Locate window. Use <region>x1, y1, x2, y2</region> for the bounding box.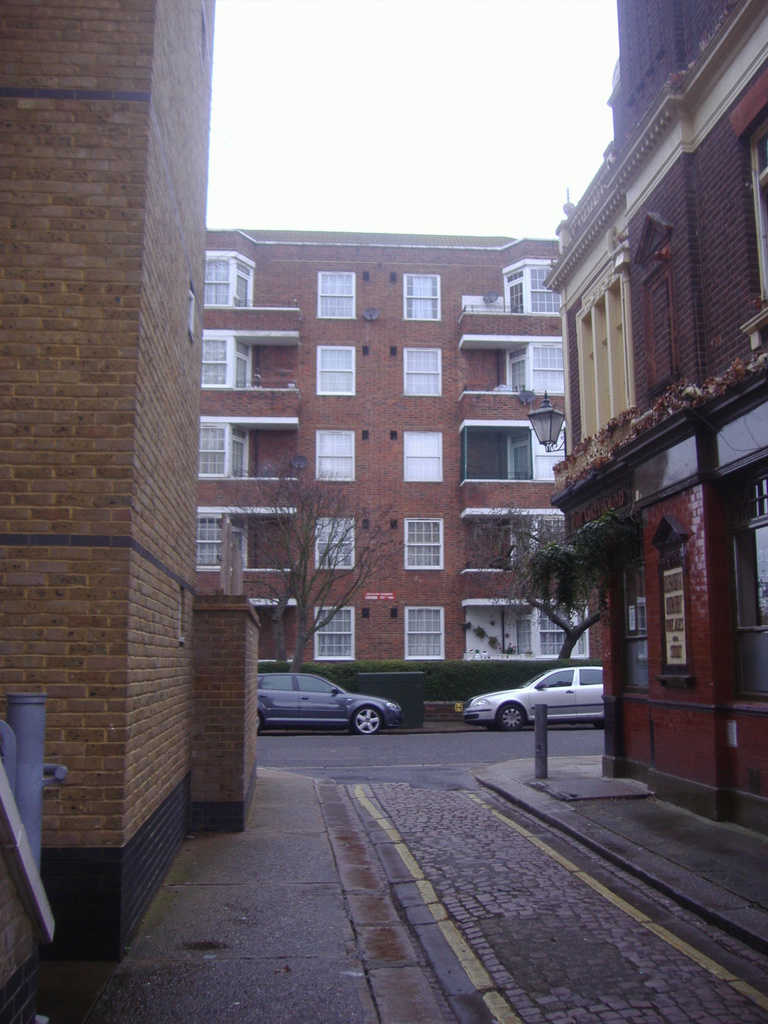
<region>753, 115, 767, 306</region>.
